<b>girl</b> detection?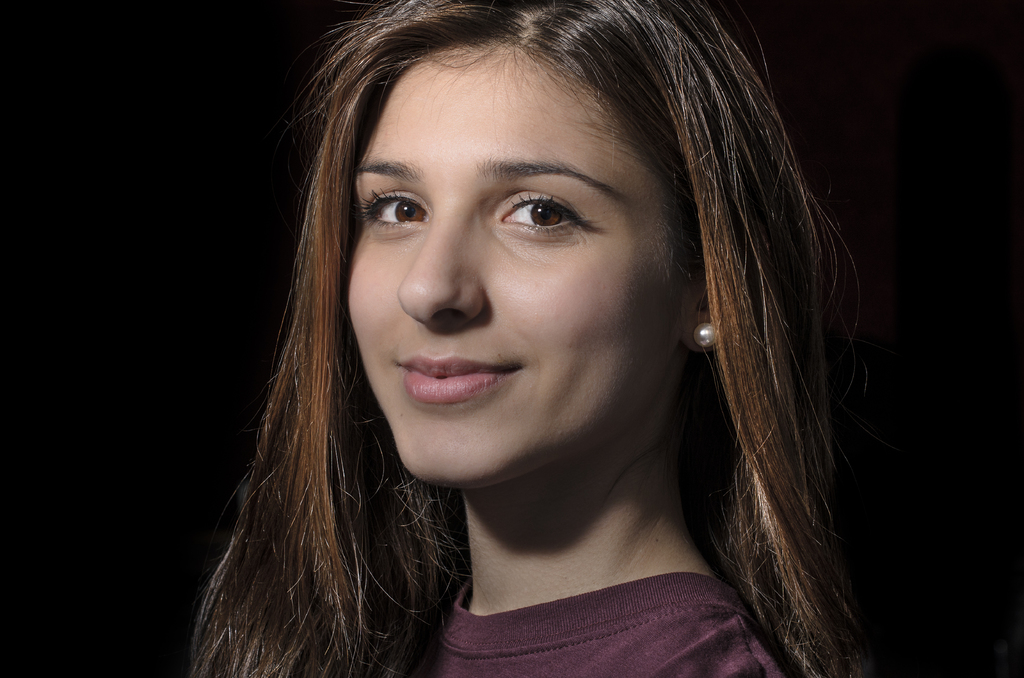
left=178, top=3, right=886, bottom=677
